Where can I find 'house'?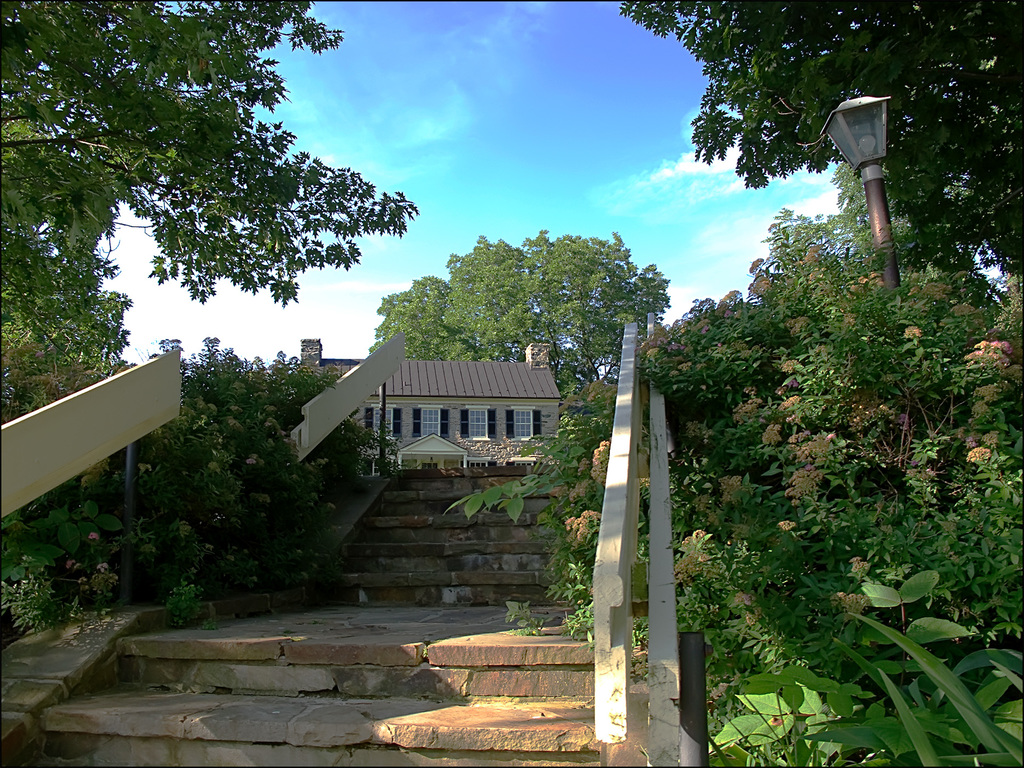
You can find it at 276 336 583 487.
